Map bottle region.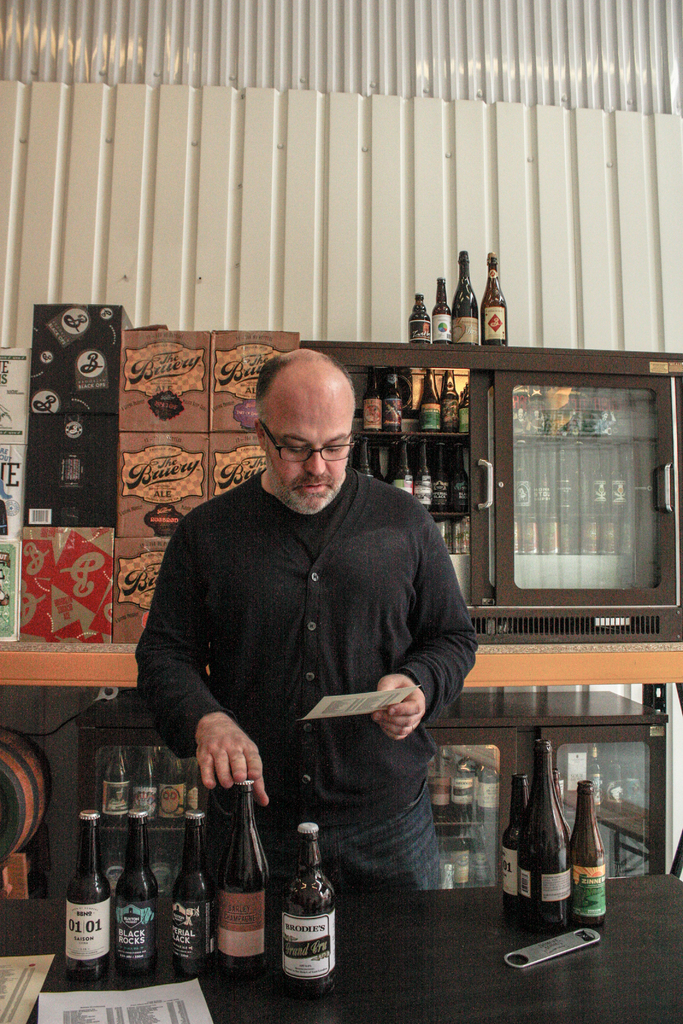
Mapped to 172, 807, 214, 980.
